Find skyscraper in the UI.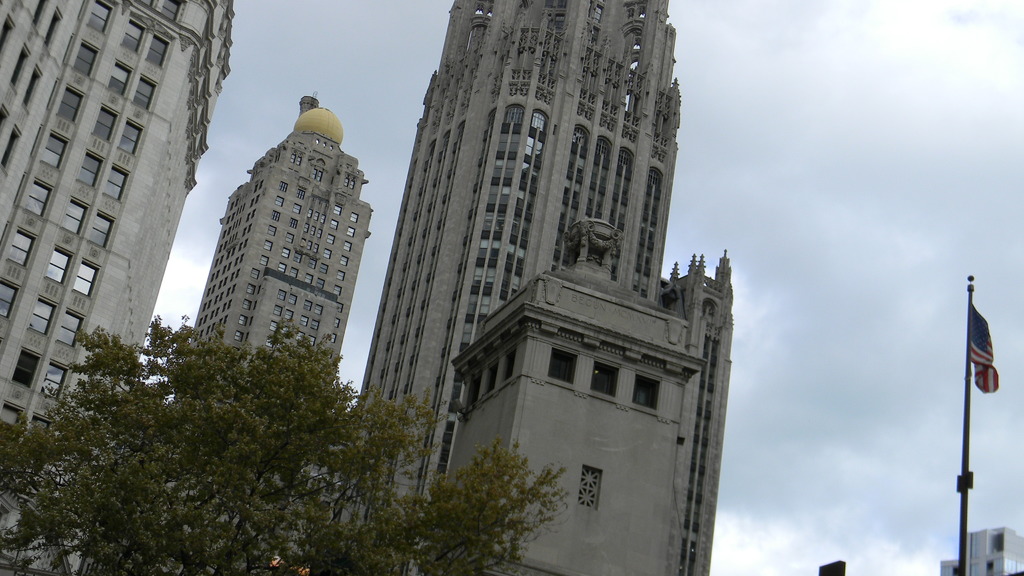
UI element at x1=345, y1=24, x2=731, y2=515.
